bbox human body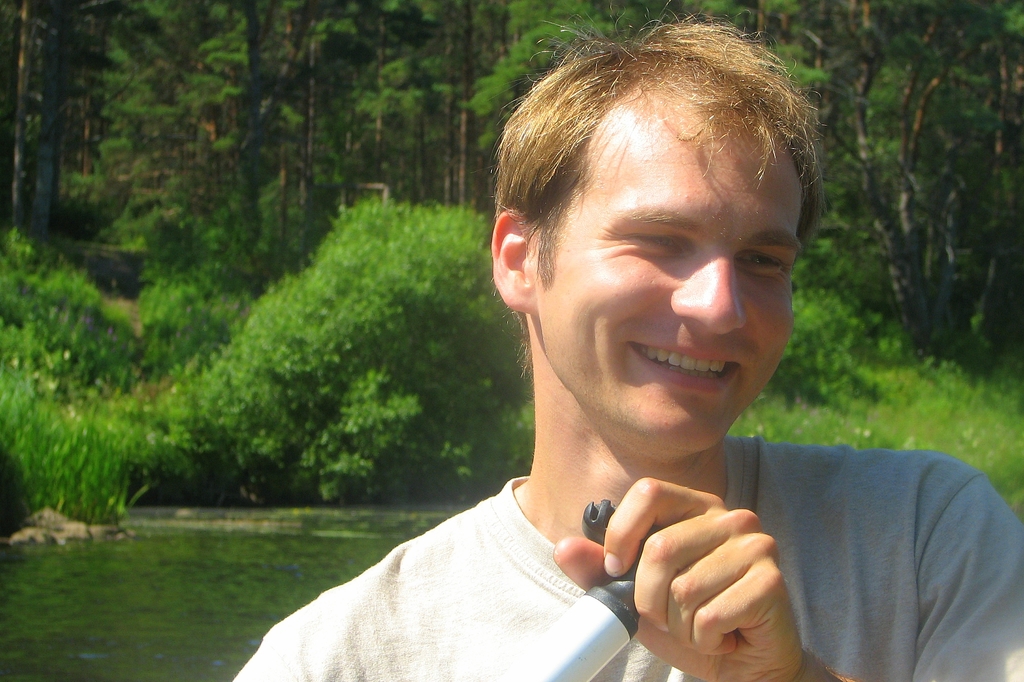
crop(230, 11, 1023, 681)
